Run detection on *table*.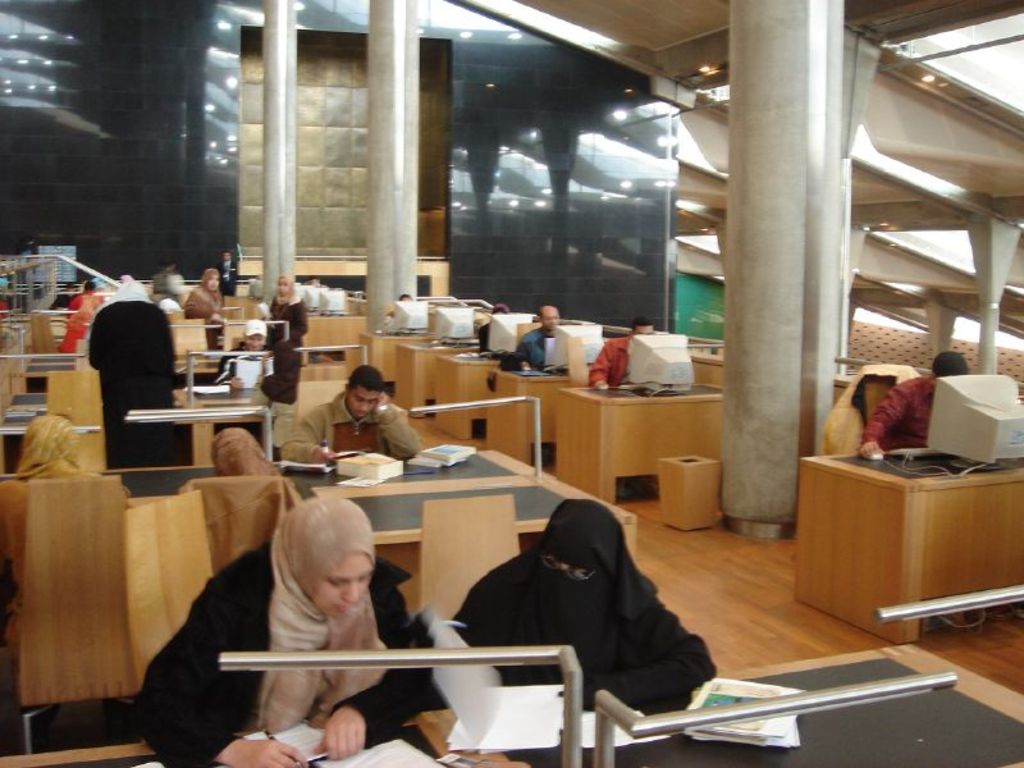
Result: l=557, t=375, r=726, b=511.
